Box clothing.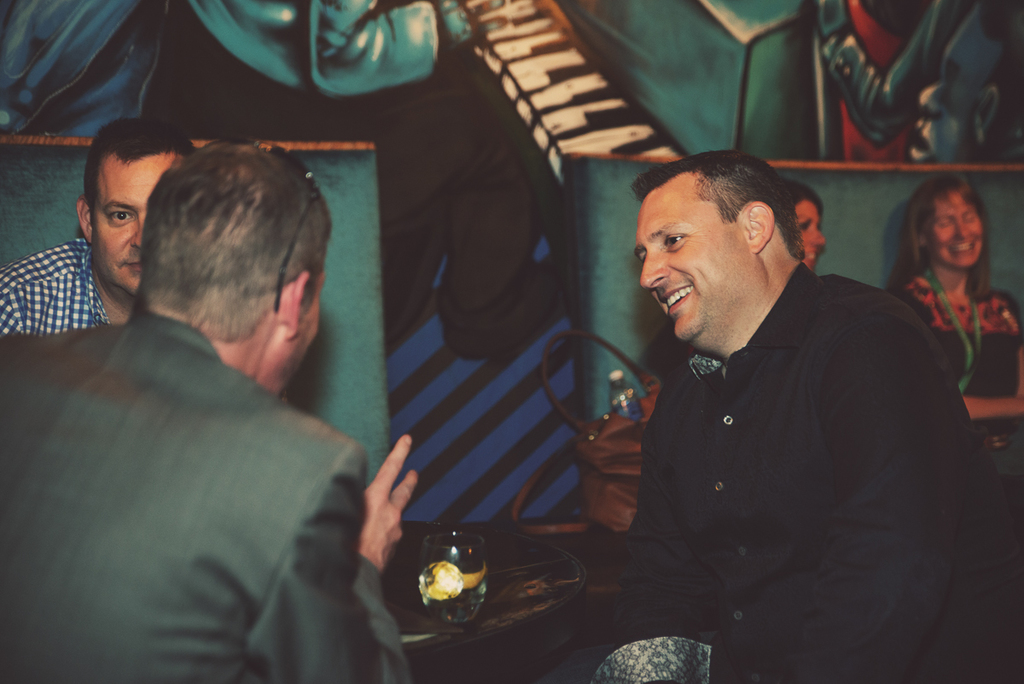
detection(0, 237, 110, 343).
